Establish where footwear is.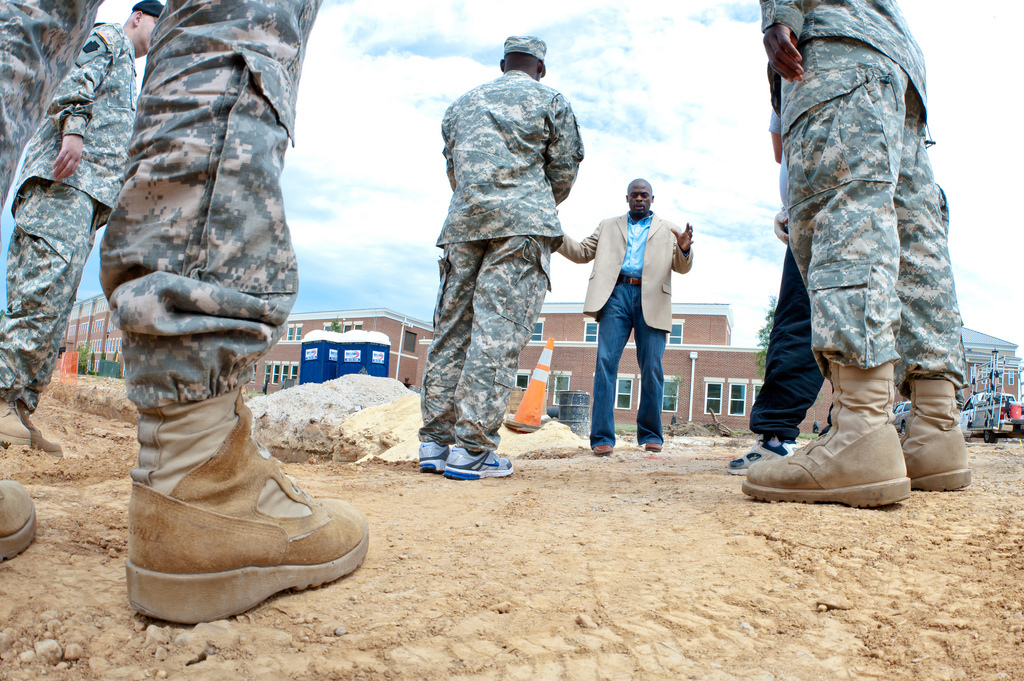
Established at x1=642, y1=441, x2=662, y2=452.
